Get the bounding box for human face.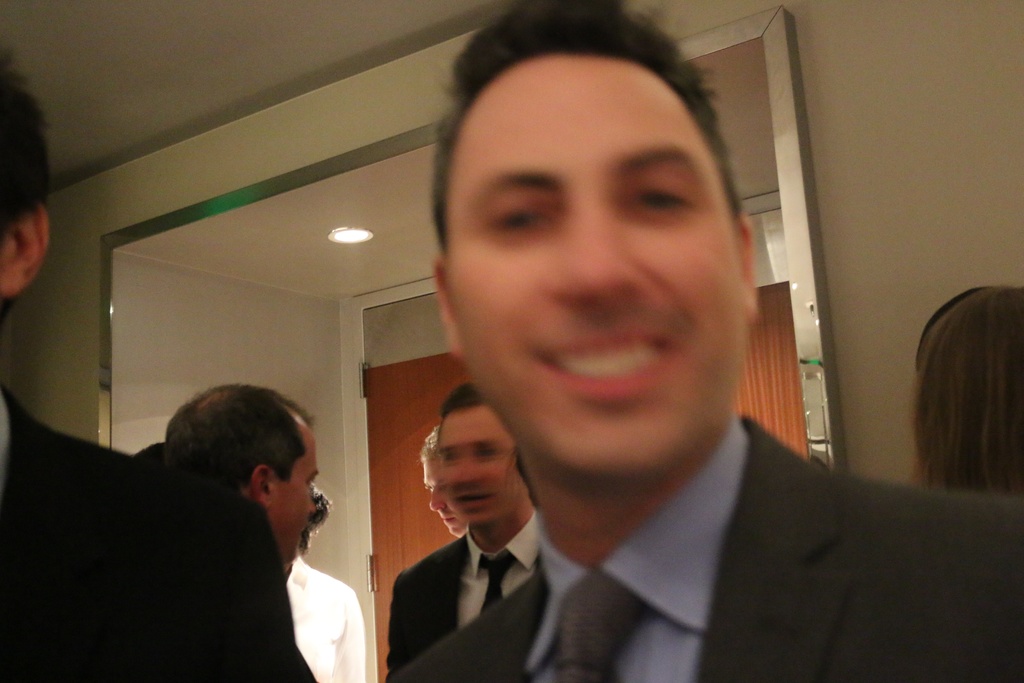
locate(273, 433, 316, 566).
